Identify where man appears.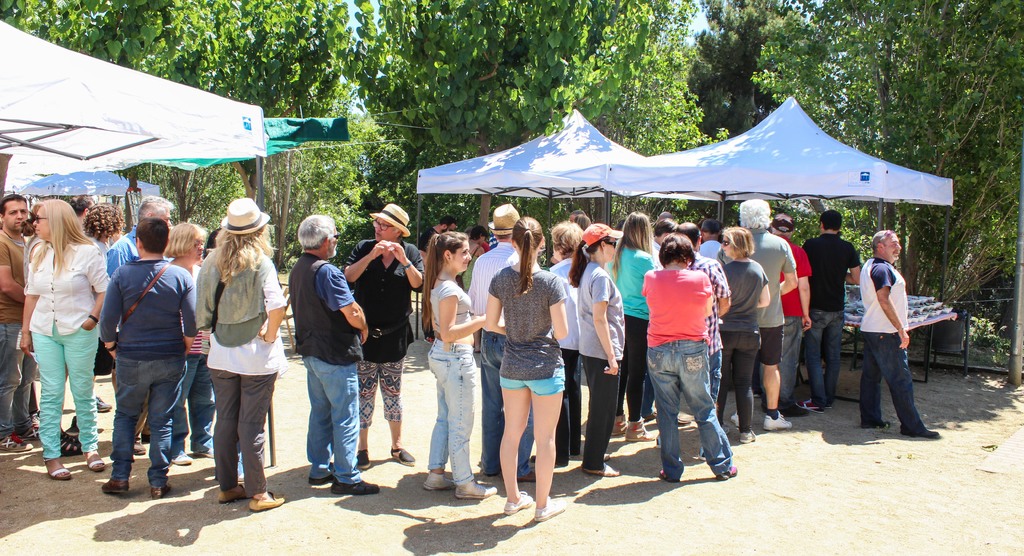
Appears at [x1=0, y1=190, x2=27, y2=451].
